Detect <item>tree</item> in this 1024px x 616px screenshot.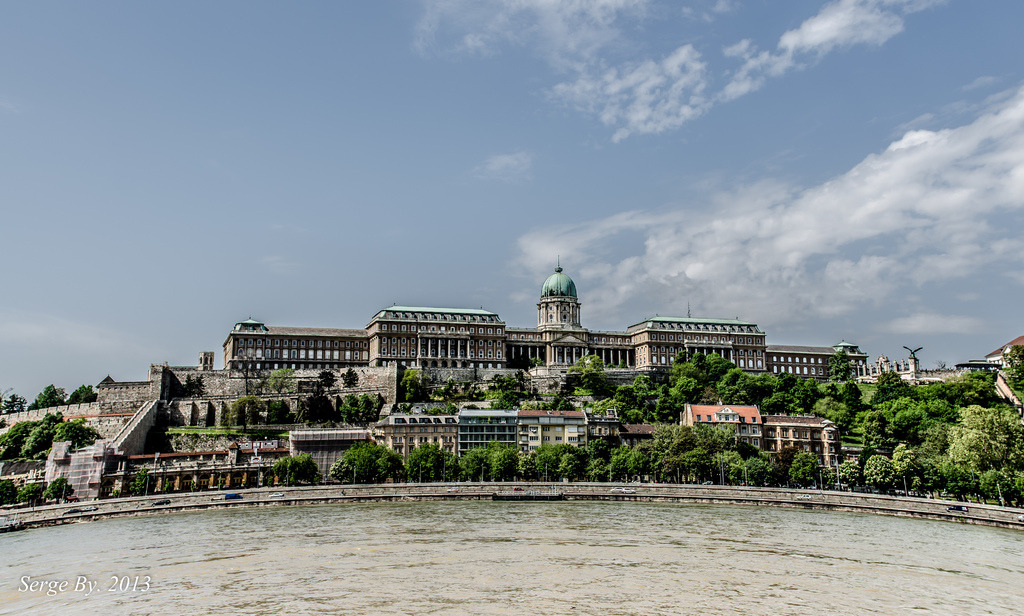
Detection: 634, 441, 667, 480.
